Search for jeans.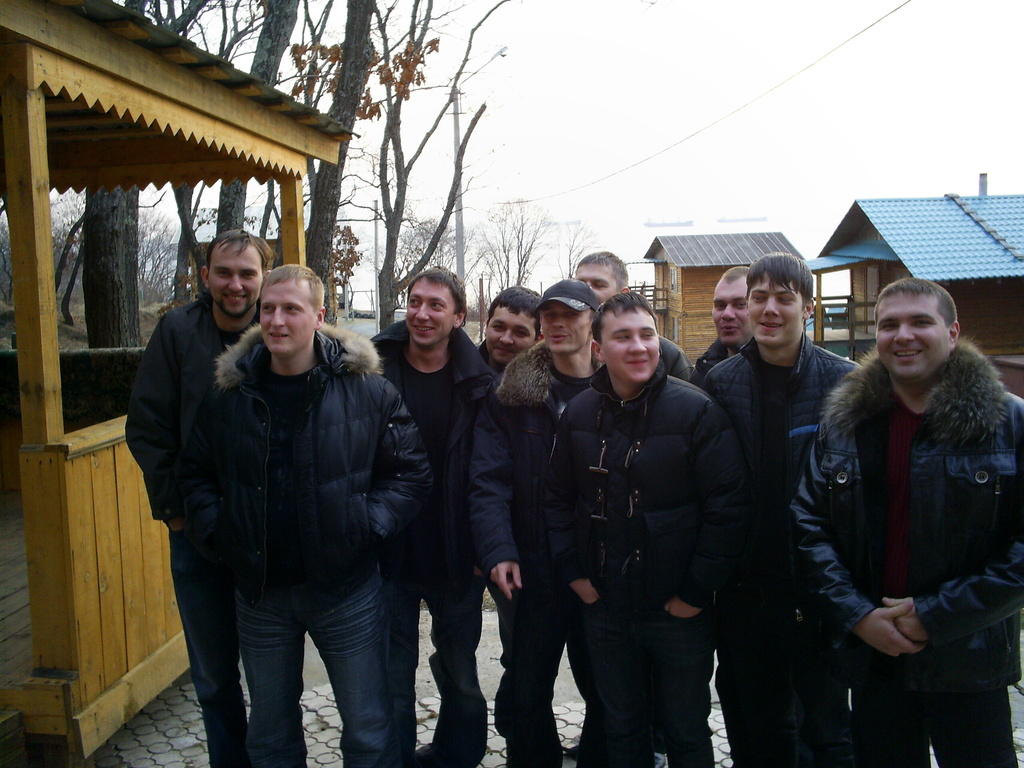
Found at {"x1": 712, "y1": 616, "x2": 838, "y2": 764}.
